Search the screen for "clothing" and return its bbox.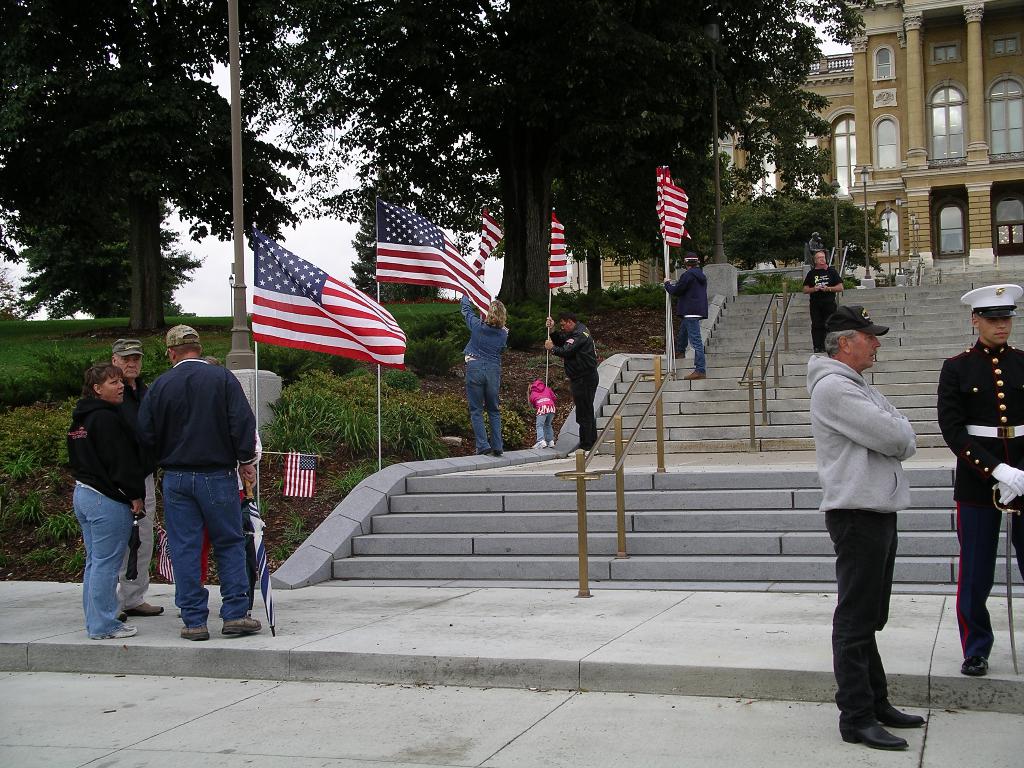
Found: 797/265/847/352.
